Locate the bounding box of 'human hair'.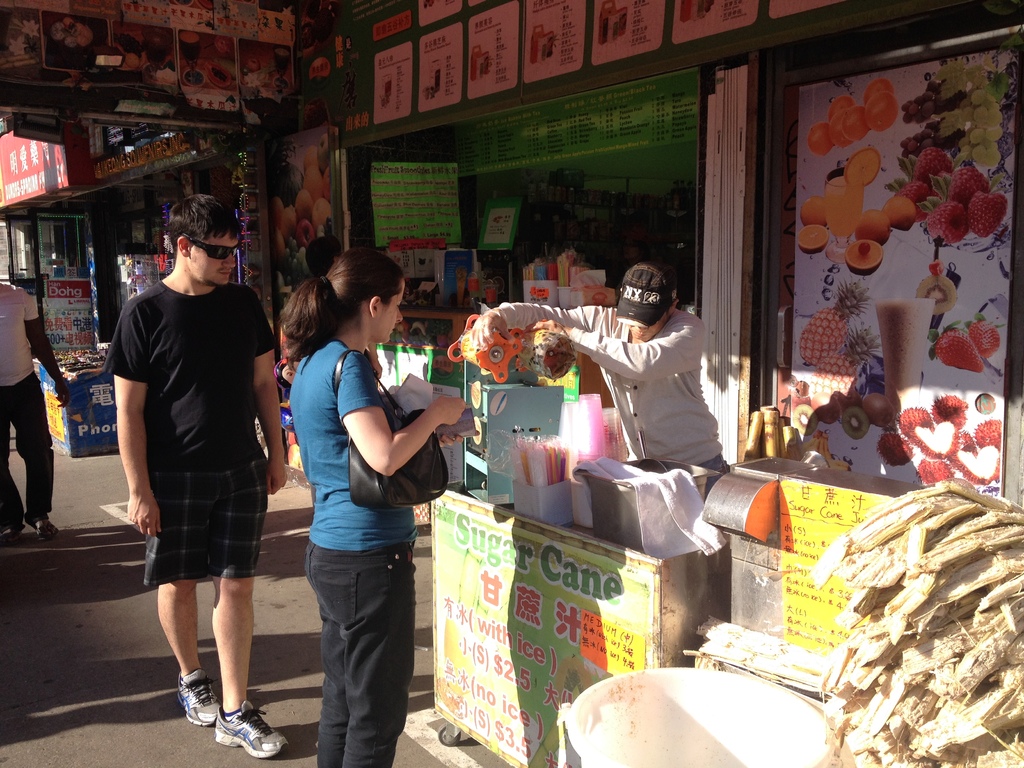
Bounding box: l=163, t=191, r=252, b=253.
